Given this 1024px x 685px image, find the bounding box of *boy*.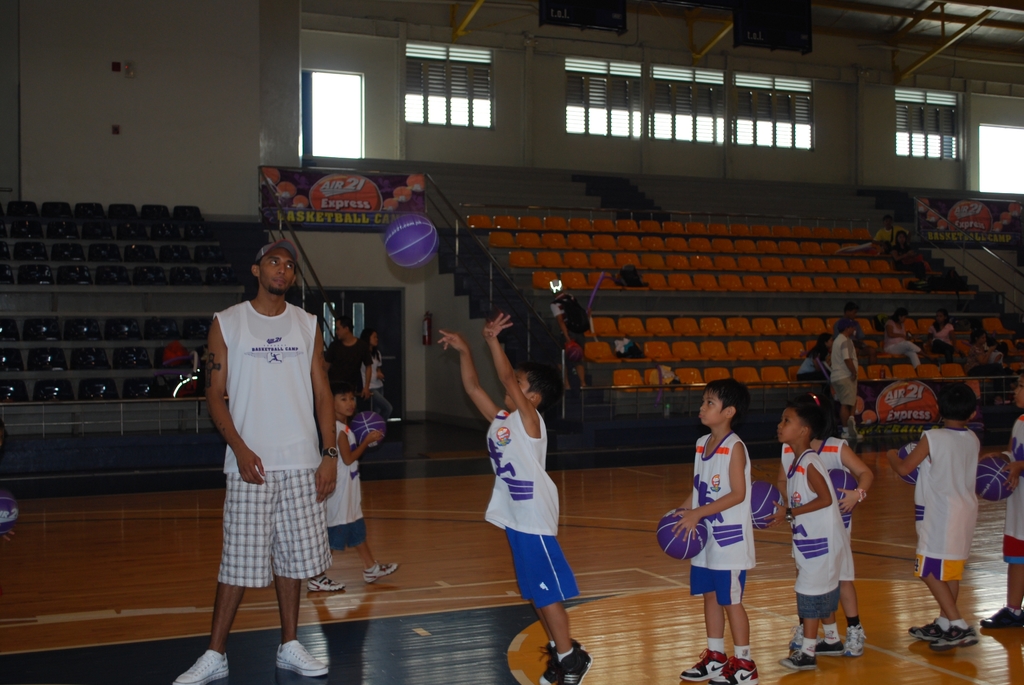
<box>434,313,585,684</box>.
